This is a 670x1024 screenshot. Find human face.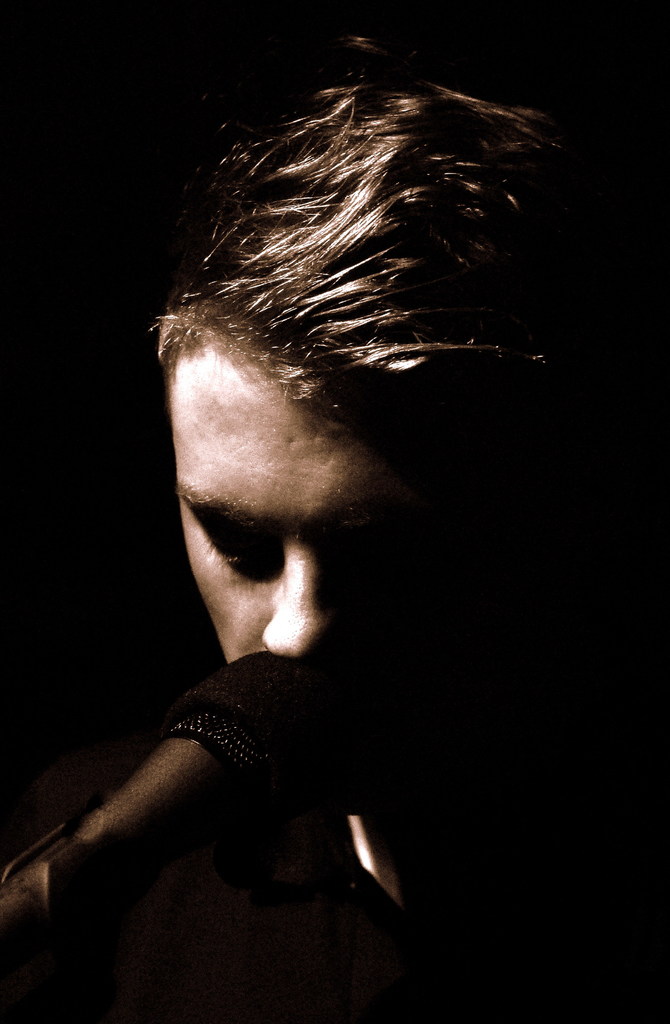
Bounding box: detection(159, 351, 537, 797).
